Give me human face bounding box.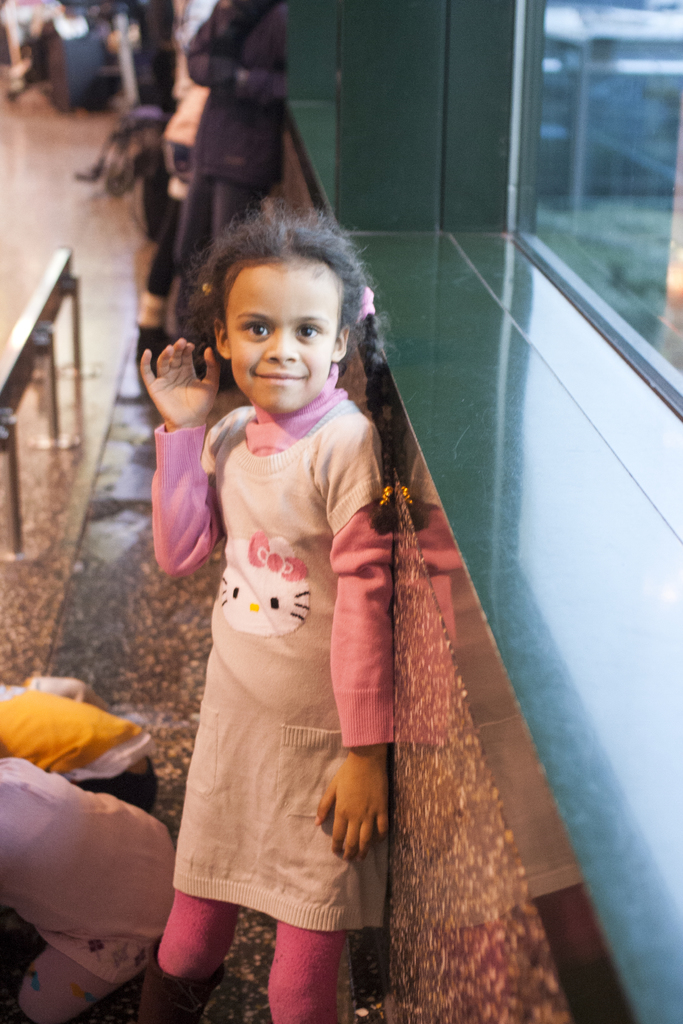
crop(224, 255, 343, 416).
